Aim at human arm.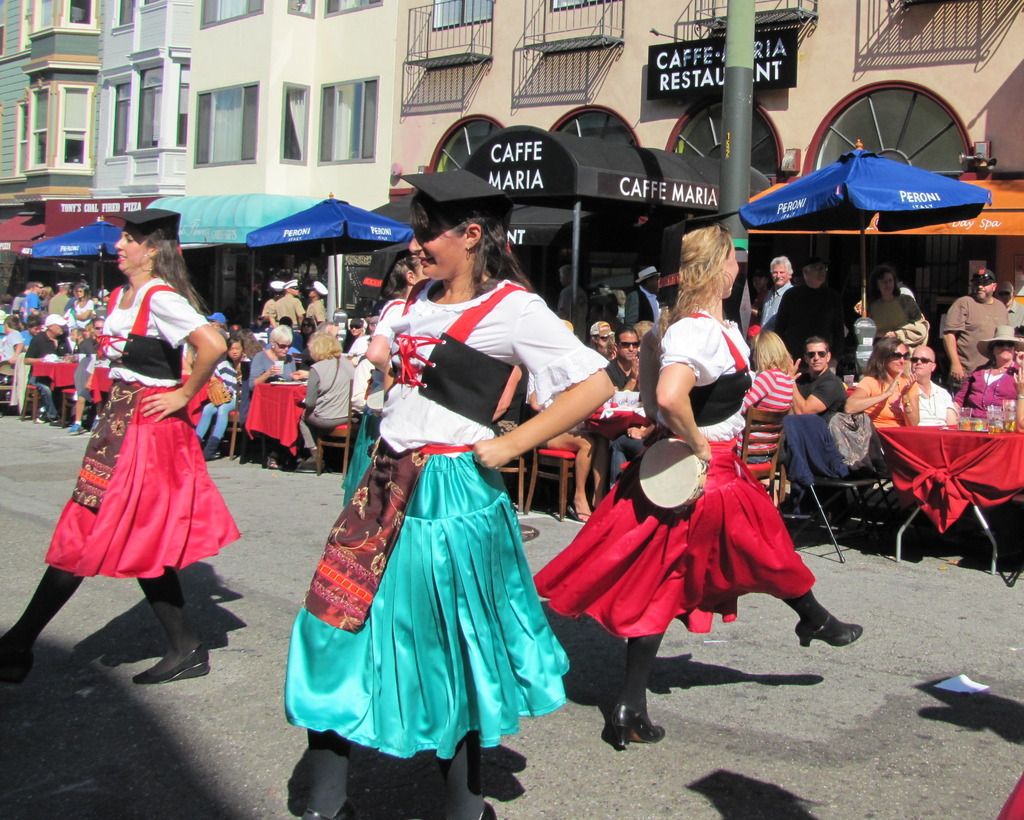
Aimed at bbox=(940, 296, 972, 382).
